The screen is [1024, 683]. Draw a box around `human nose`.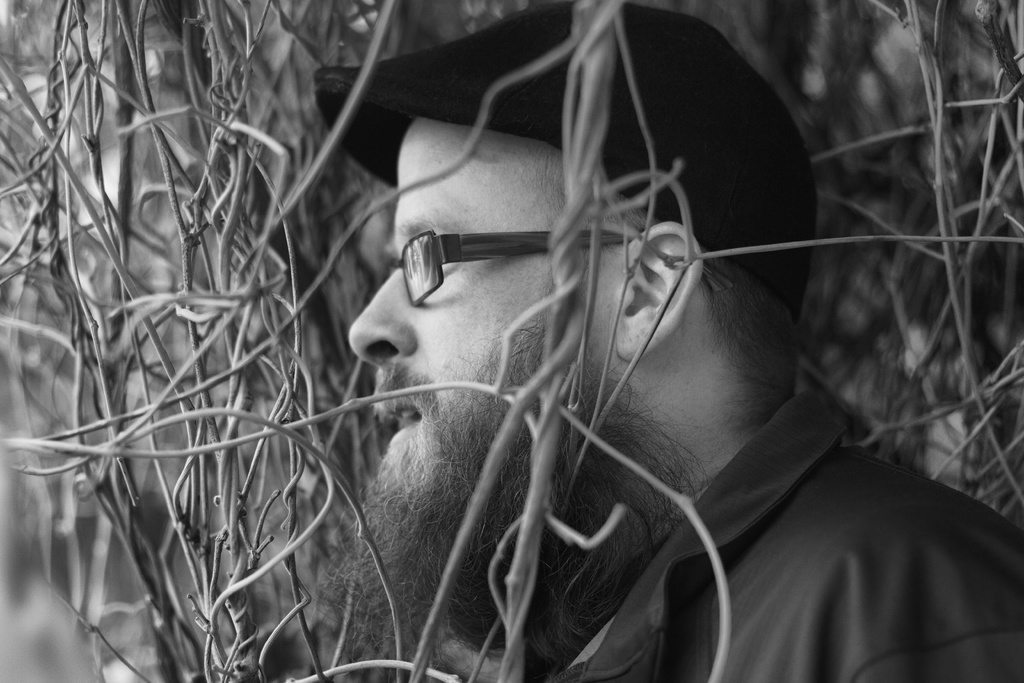
<box>349,268,425,361</box>.
